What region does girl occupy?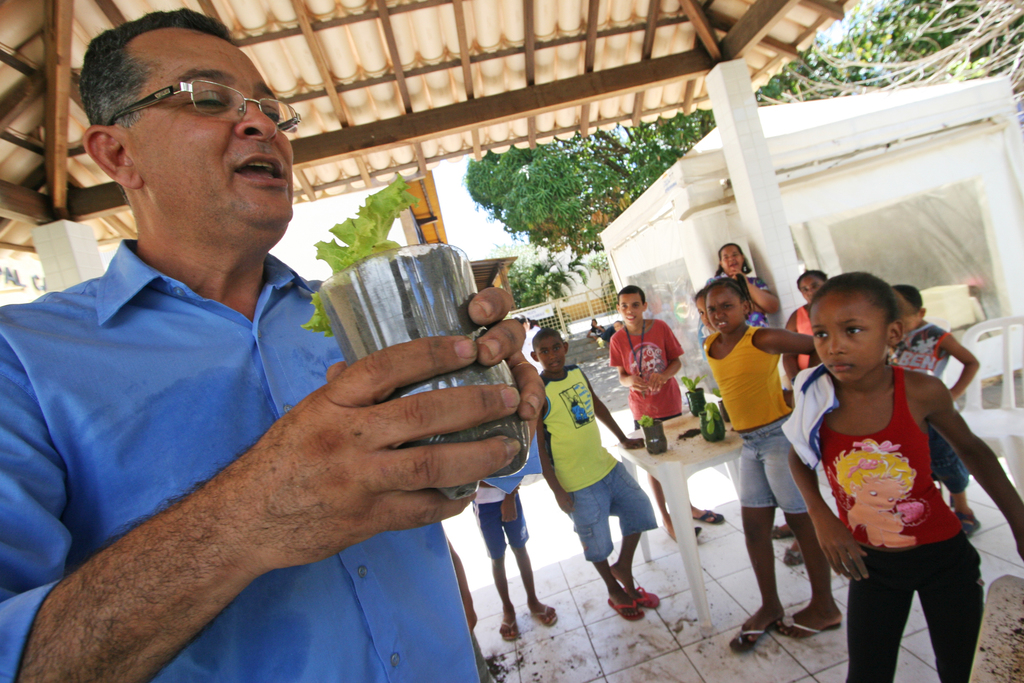
[left=697, top=272, right=822, bottom=659].
